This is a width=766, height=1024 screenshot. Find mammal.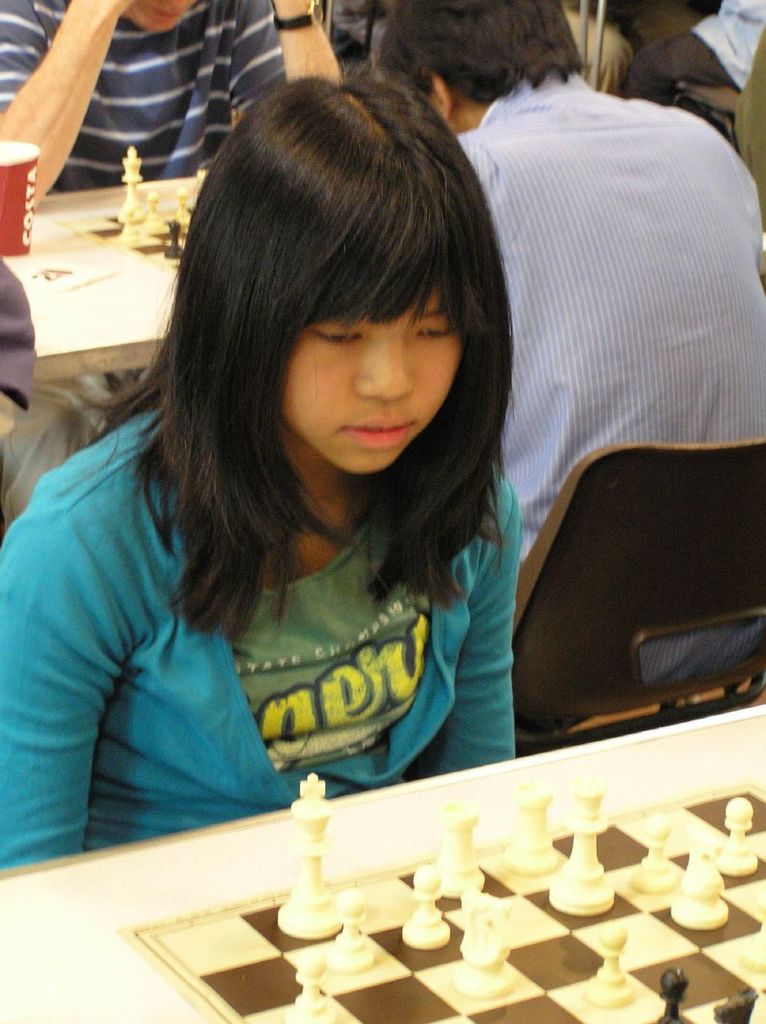
Bounding box: x1=13, y1=54, x2=633, y2=859.
